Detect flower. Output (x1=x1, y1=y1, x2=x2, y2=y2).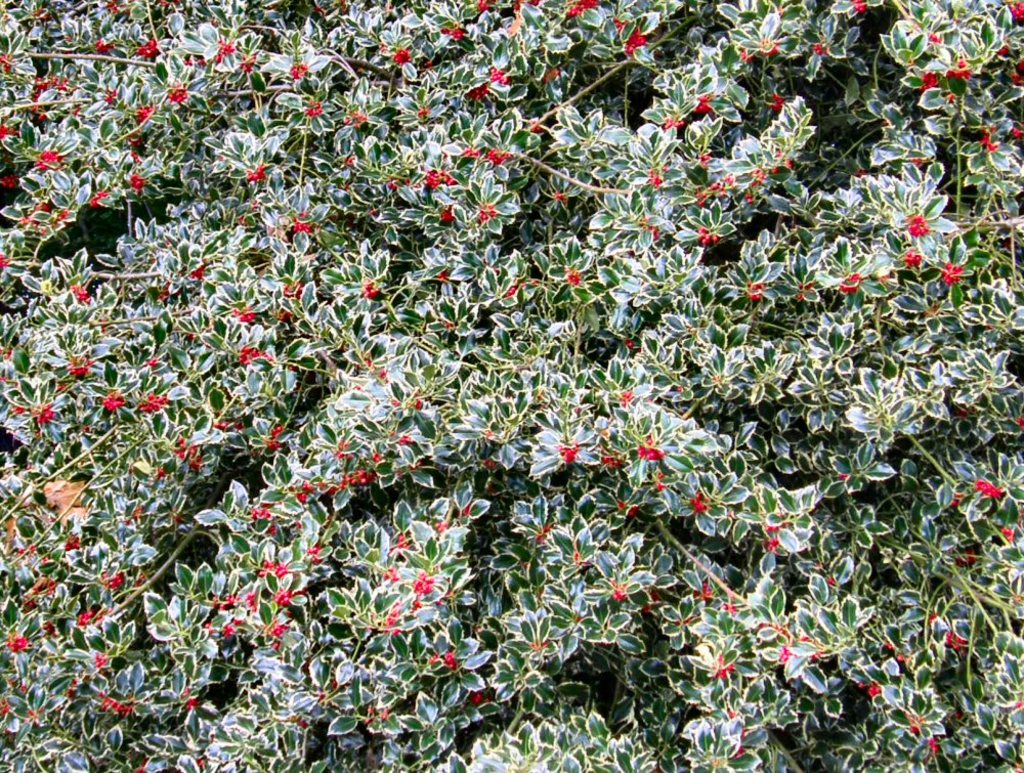
(x1=943, y1=634, x2=968, y2=652).
